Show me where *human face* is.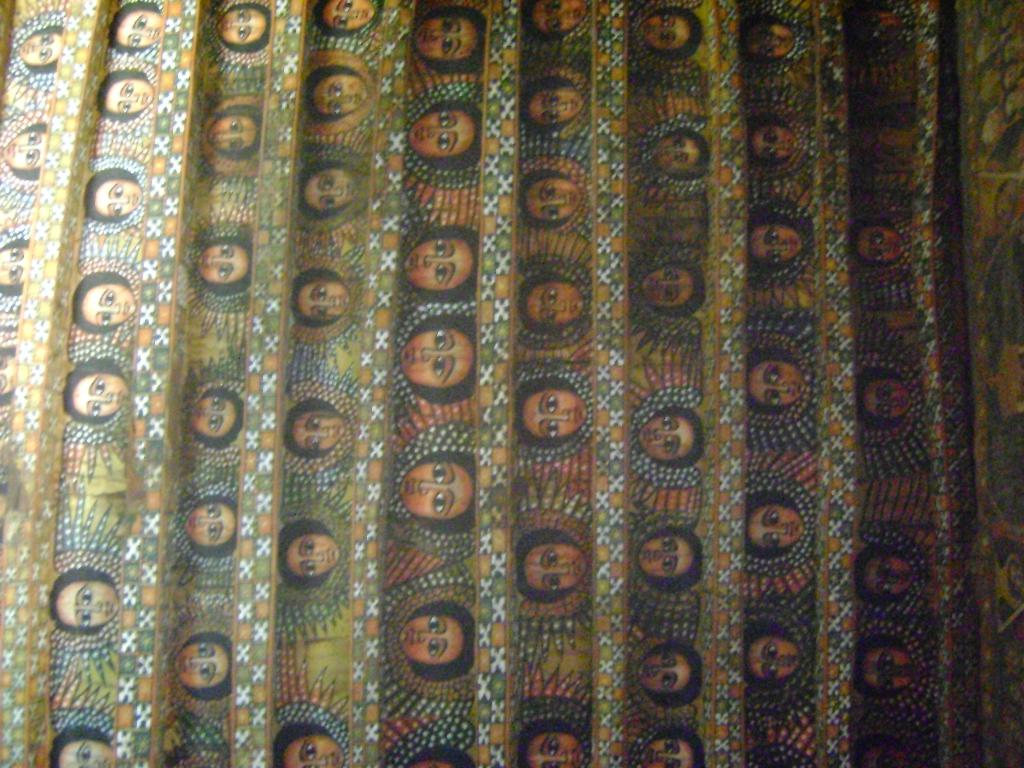
*human face* is at x1=173 y1=641 x2=228 y2=689.
